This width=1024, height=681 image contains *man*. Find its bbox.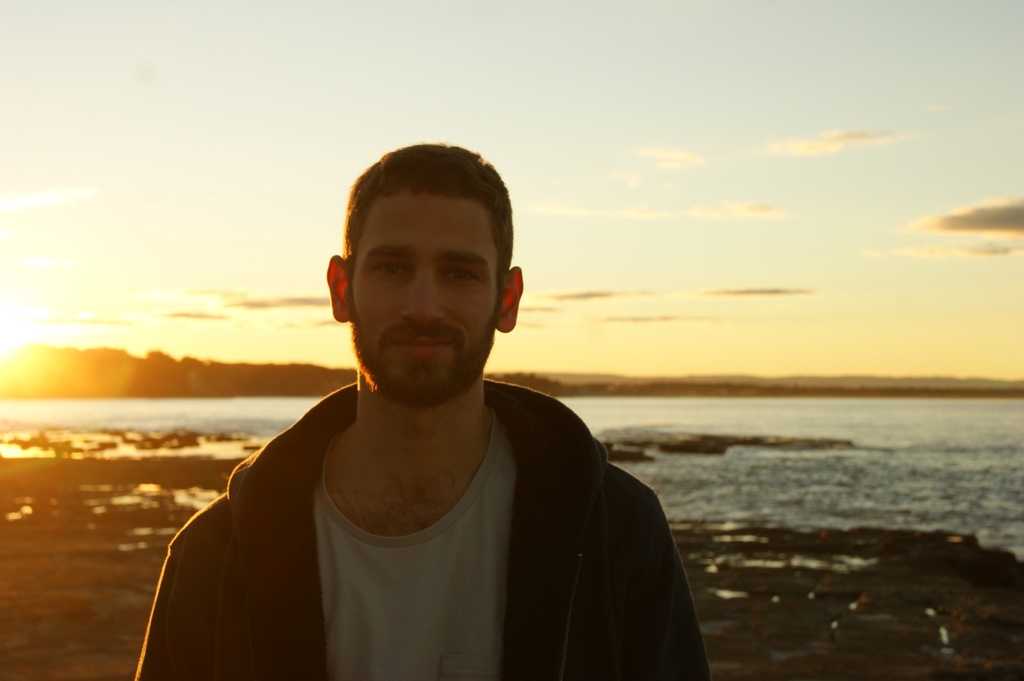
<box>146,142,702,671</box>.
